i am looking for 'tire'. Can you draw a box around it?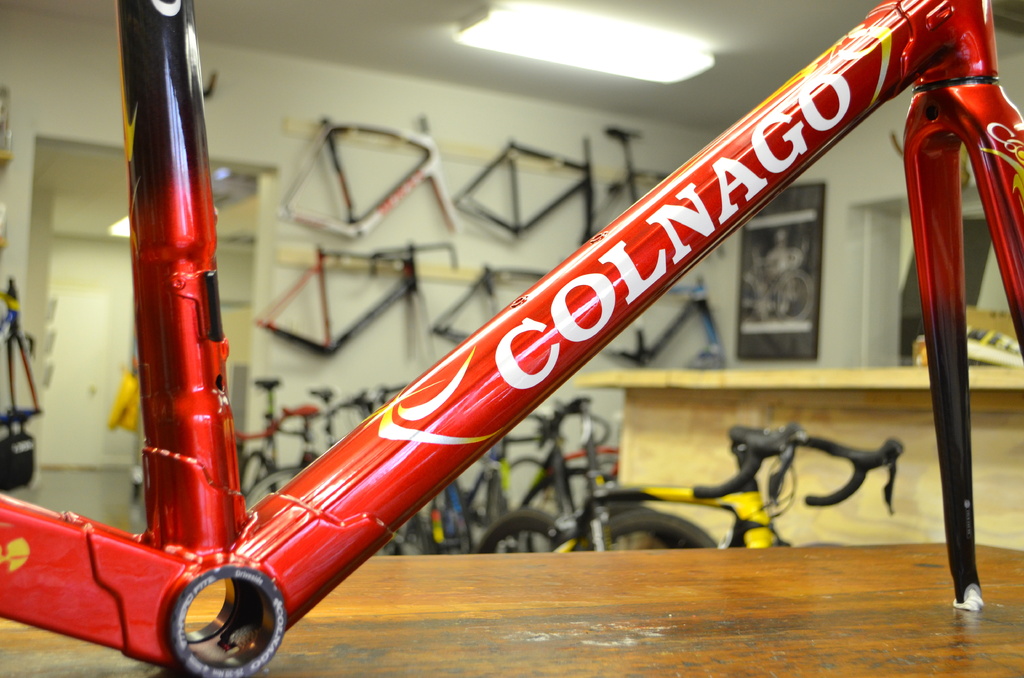
Sure, the bounding box is (585,508,713,549).
